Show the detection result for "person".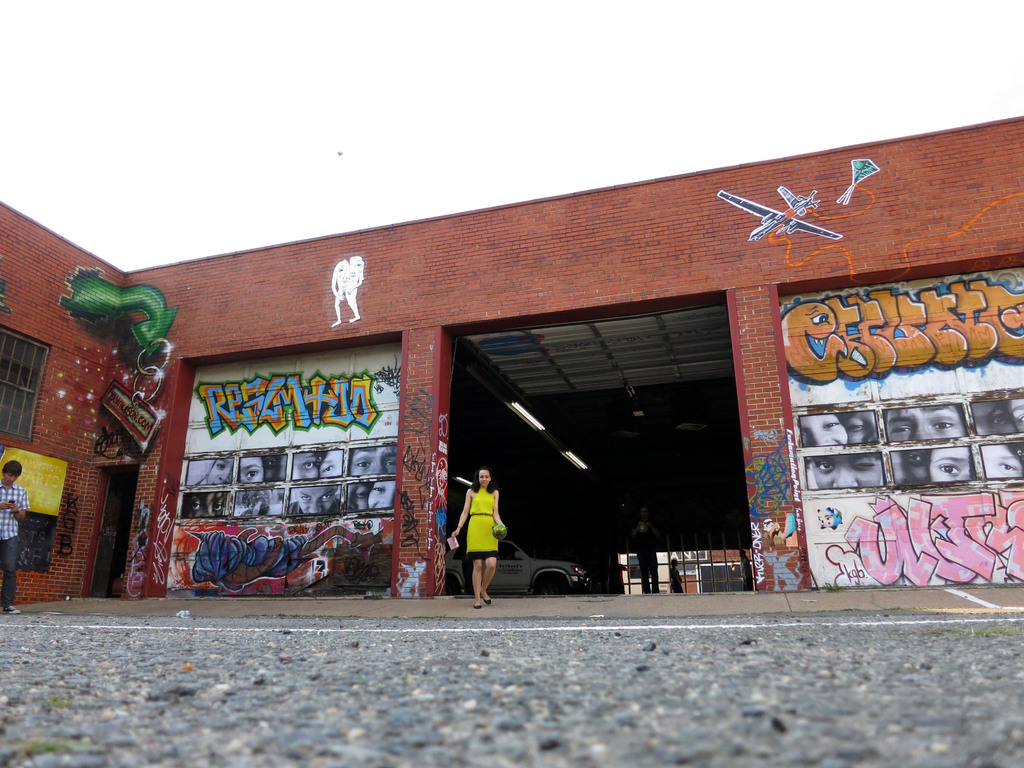
BBox(347, 446, 396, 475).
